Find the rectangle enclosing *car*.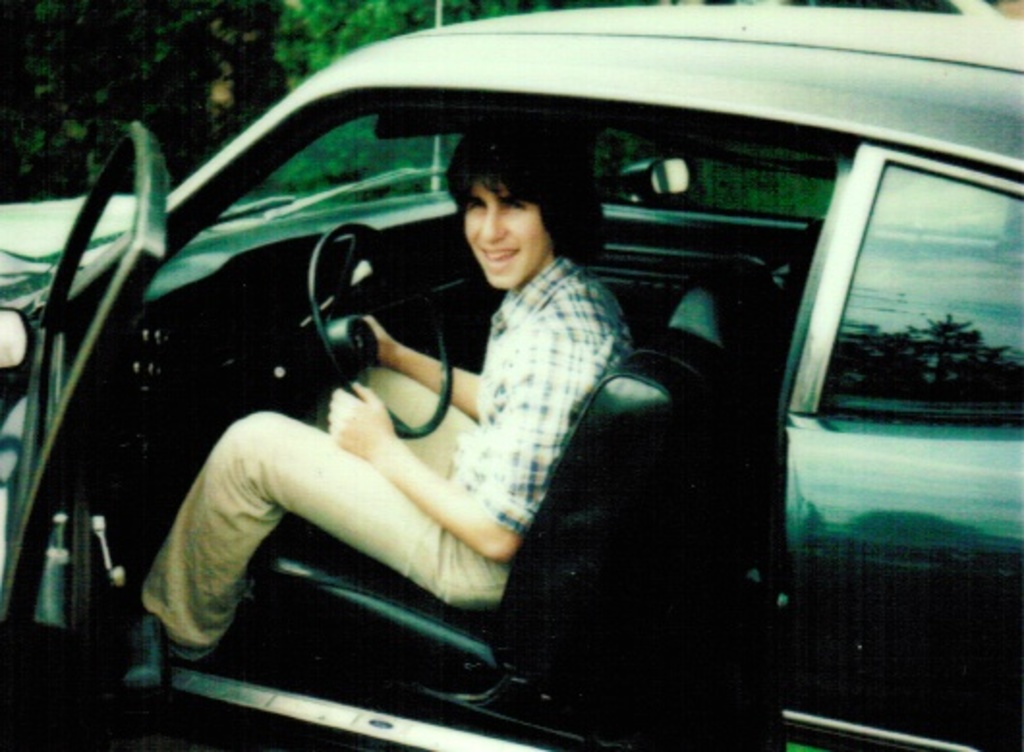
(2,6,1022,750).
